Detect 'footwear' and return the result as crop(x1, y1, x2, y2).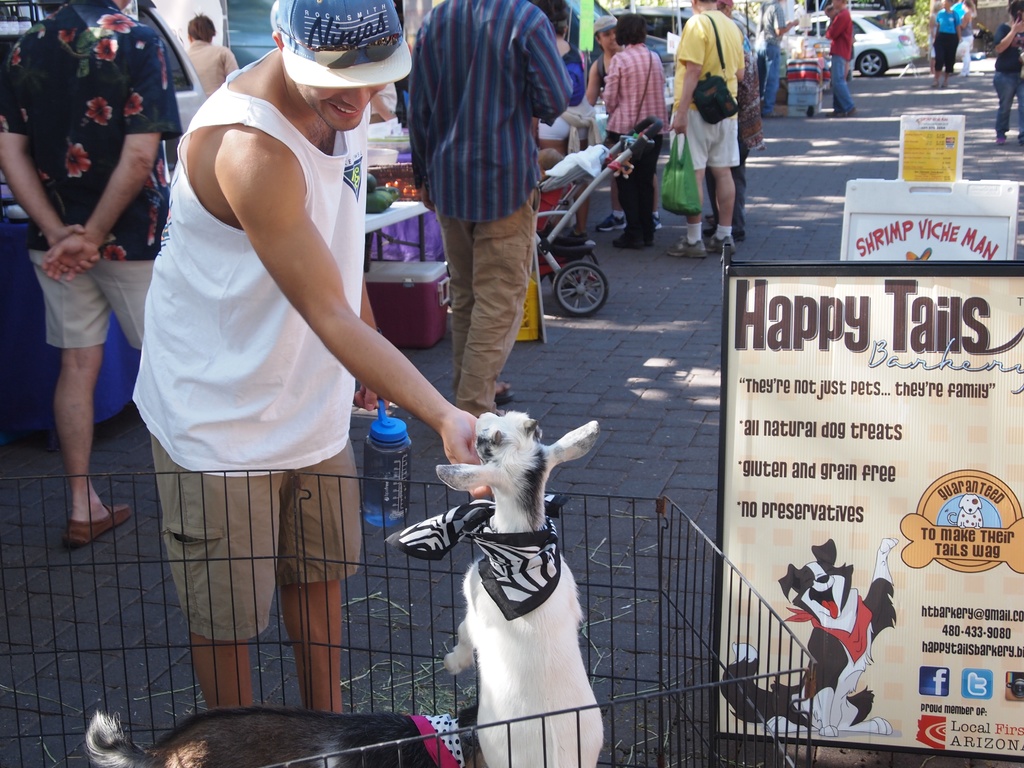
crop(559, 225, 588, 239).
